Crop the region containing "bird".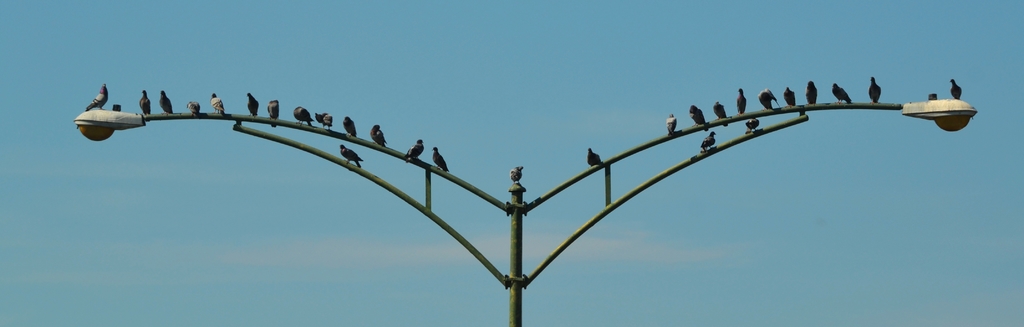
Crop region: bbox(664, 113, 677, 137).
